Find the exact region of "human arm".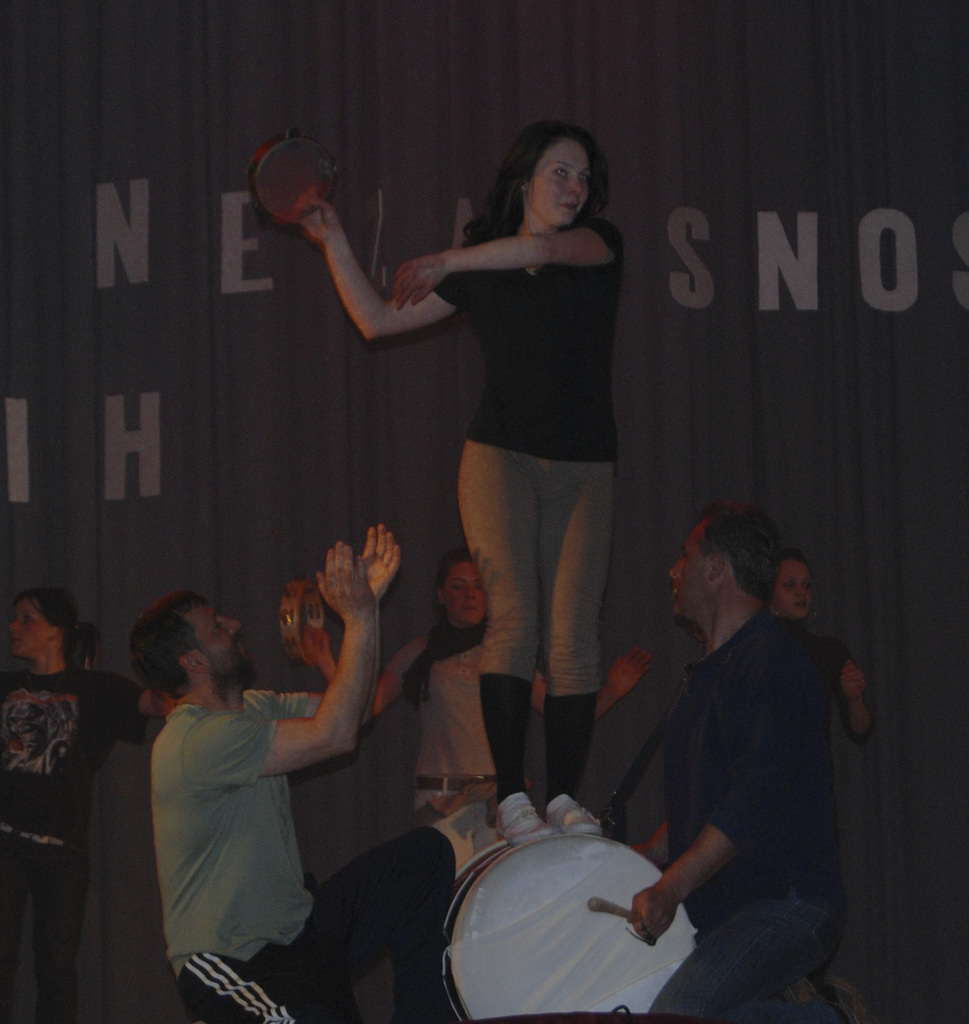
Exact region: 388 218 628 318.
